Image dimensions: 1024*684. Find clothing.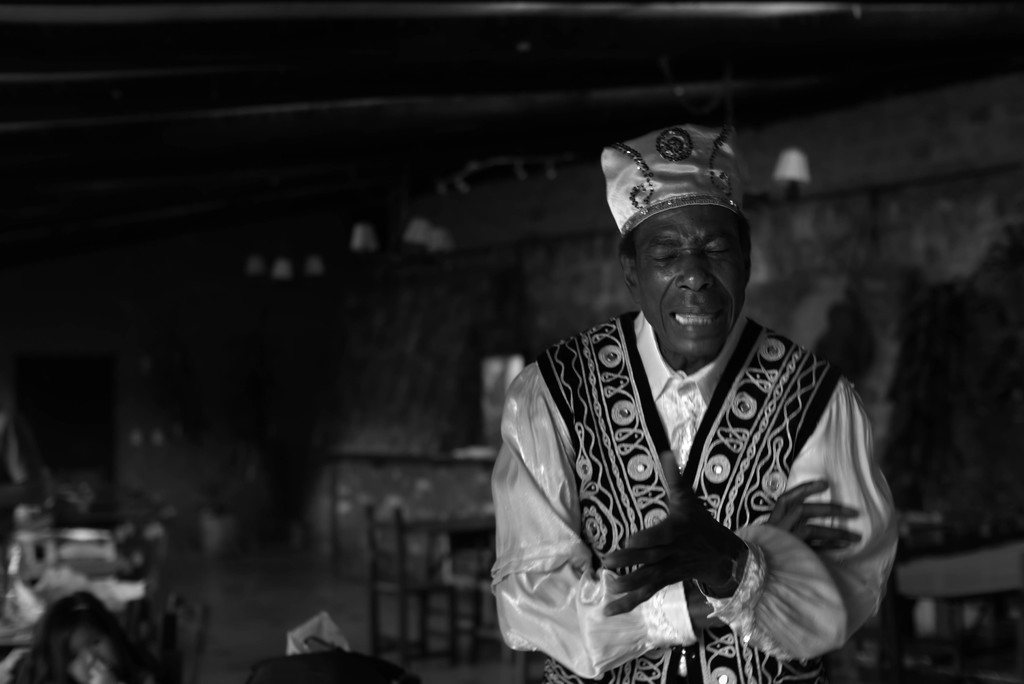
(left=502, top=266, right=894, bottom=668).
